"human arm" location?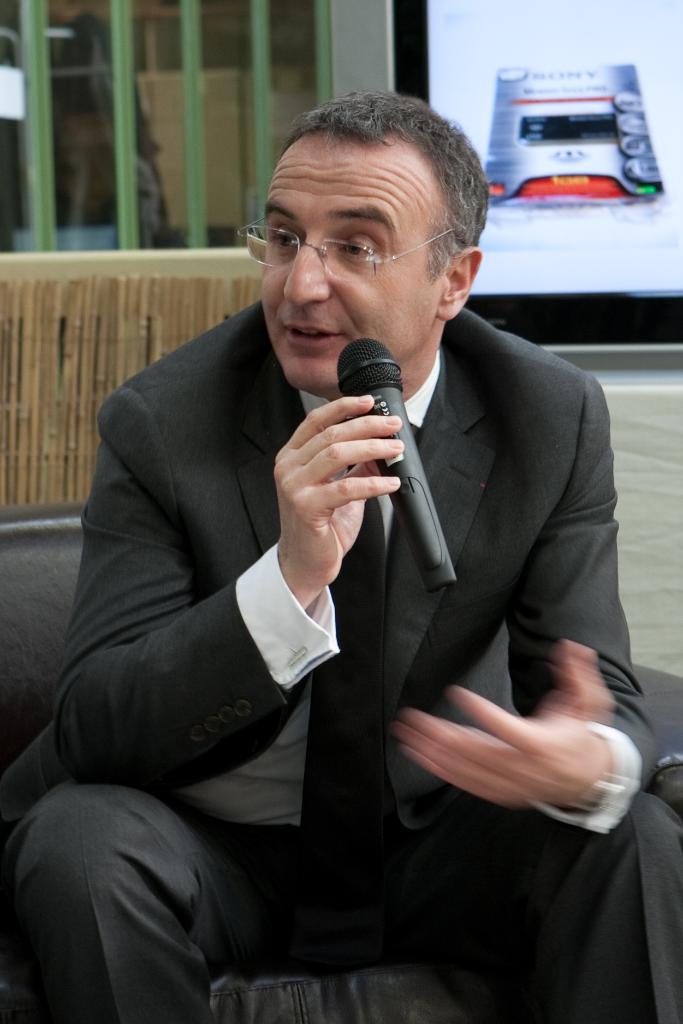
[397,413,625,795]
